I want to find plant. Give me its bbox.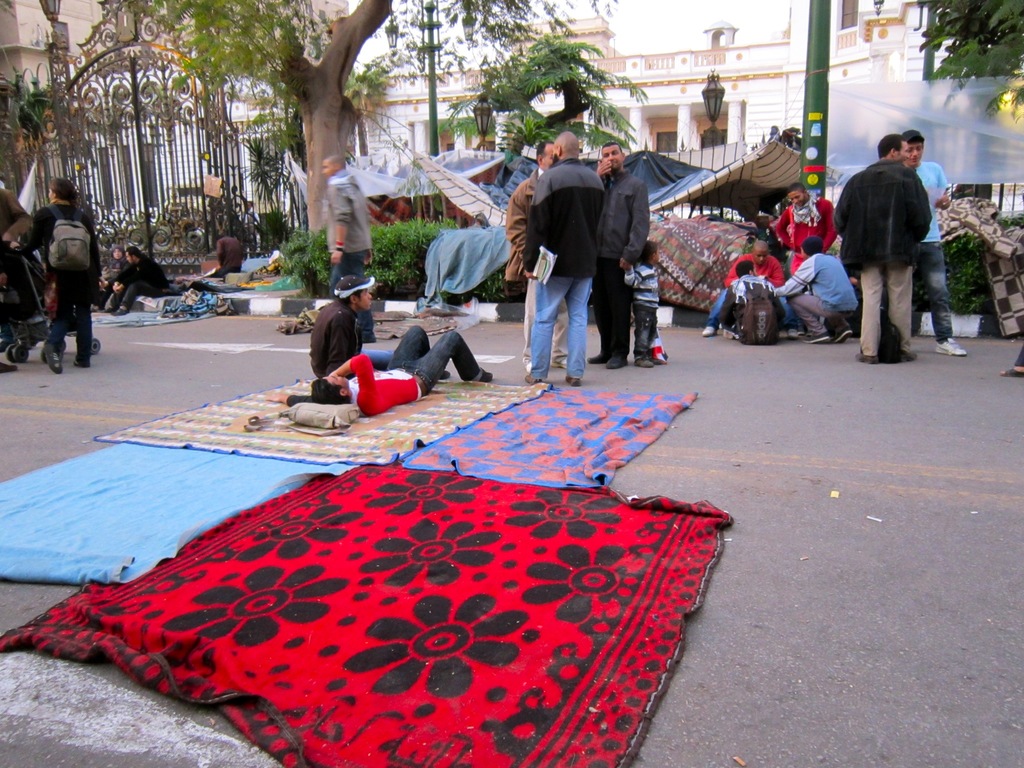
0,69,55,135.
